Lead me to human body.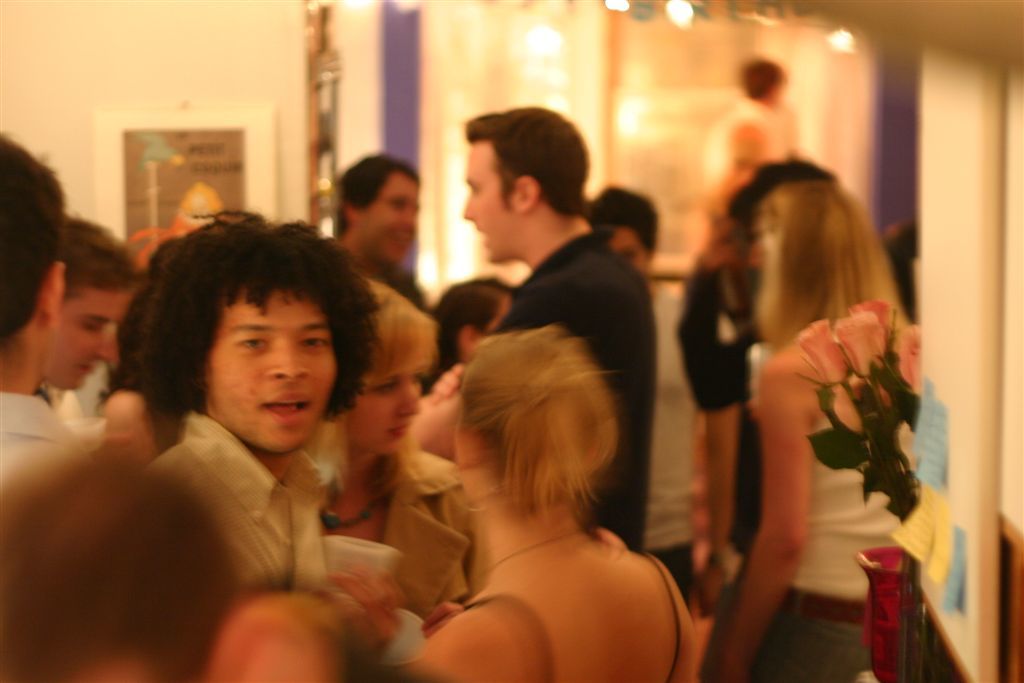
Lead to left=640, top=273, right=752, bottom=594.
